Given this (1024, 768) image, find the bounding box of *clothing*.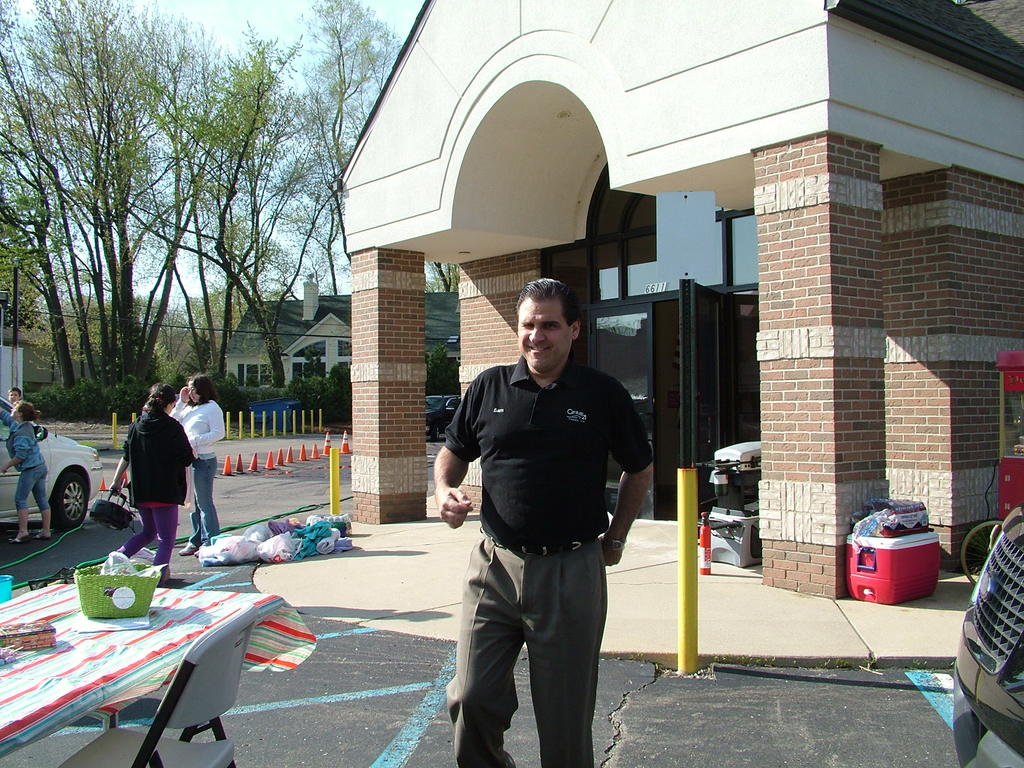
rect(111, 383, 191, 547).
